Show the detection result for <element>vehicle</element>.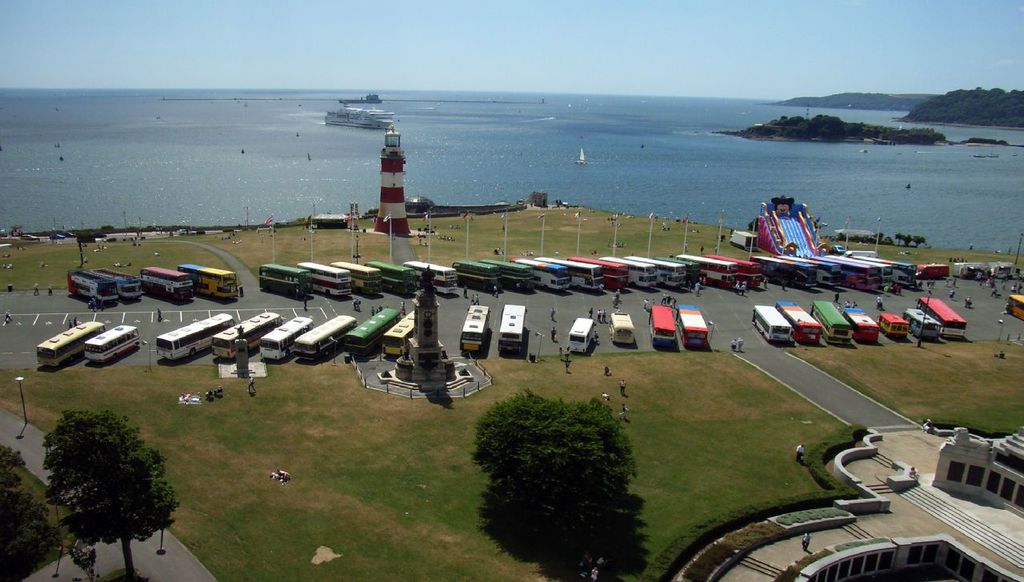
<region>209, 309, 282, 361</region>.
